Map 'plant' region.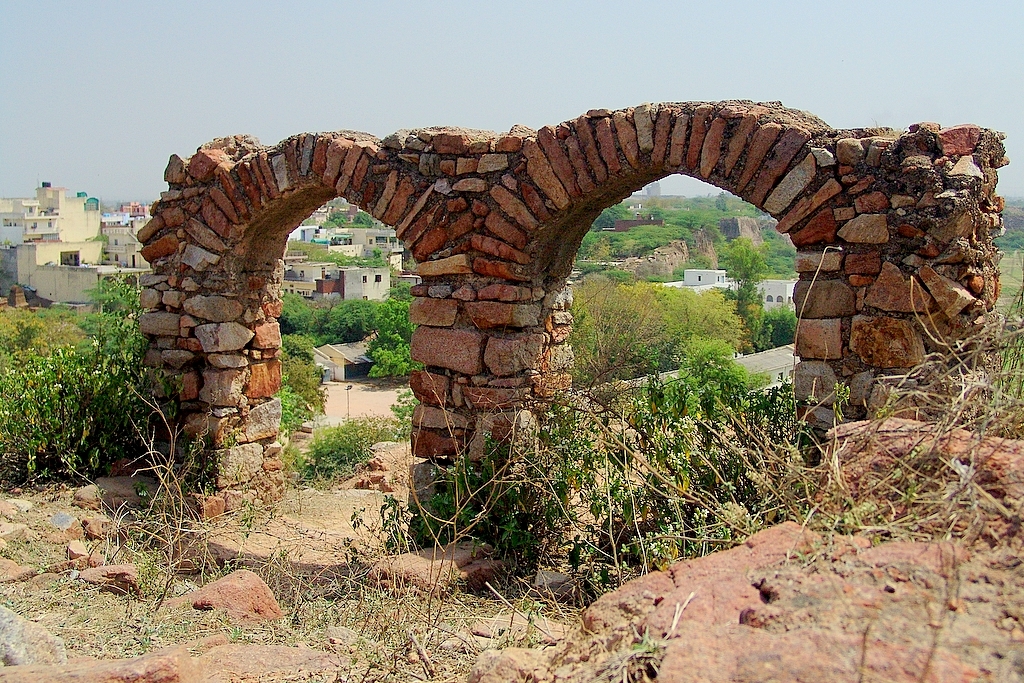
Mapped to crop(345, 482, 423, 568).
